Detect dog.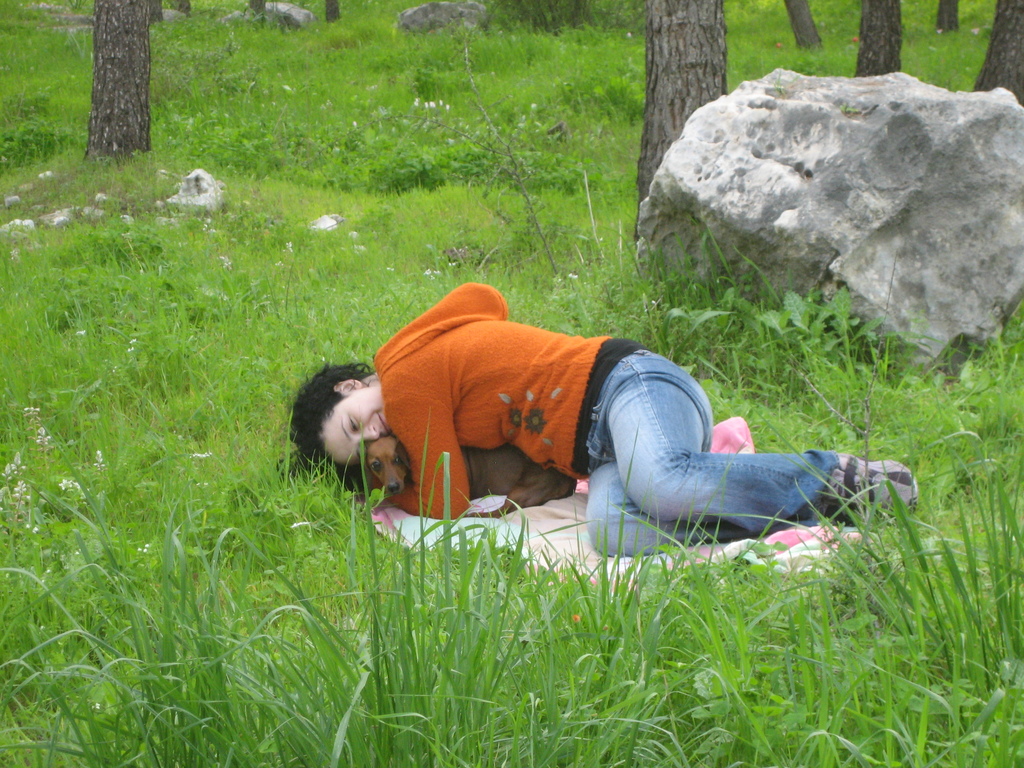
Detected at [351, 434, 580, 516].
